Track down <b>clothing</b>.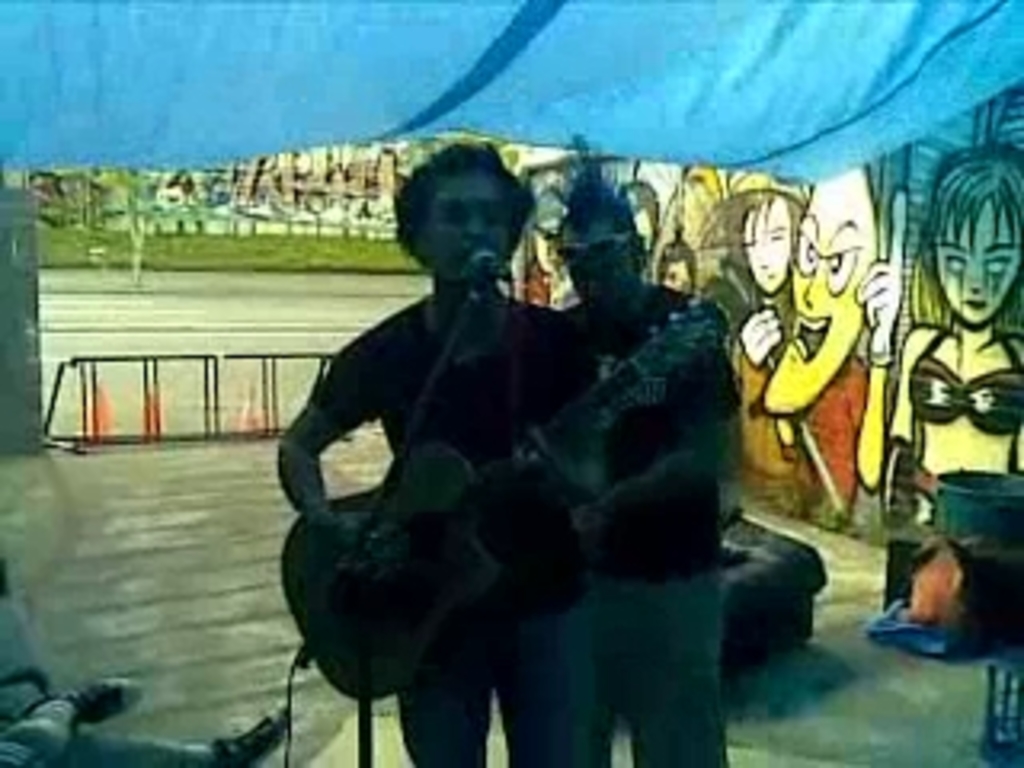
Tracked to [883,170,1023,563].
